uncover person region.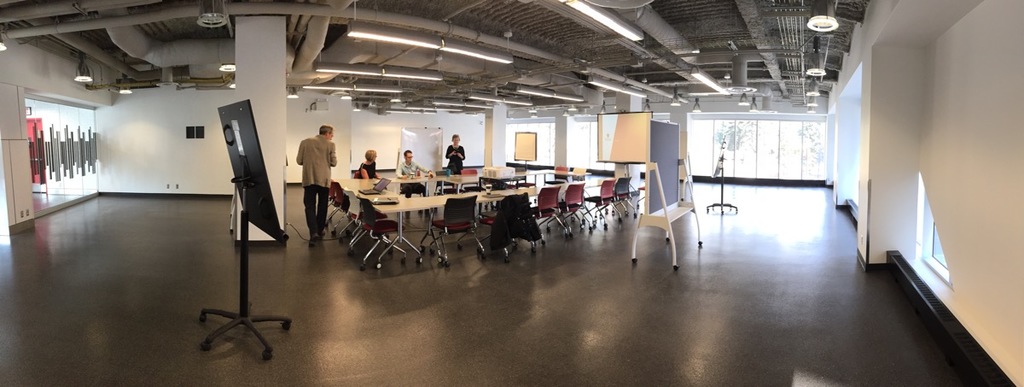
Uncovered: bbox=[446, 133, 464, 174].
